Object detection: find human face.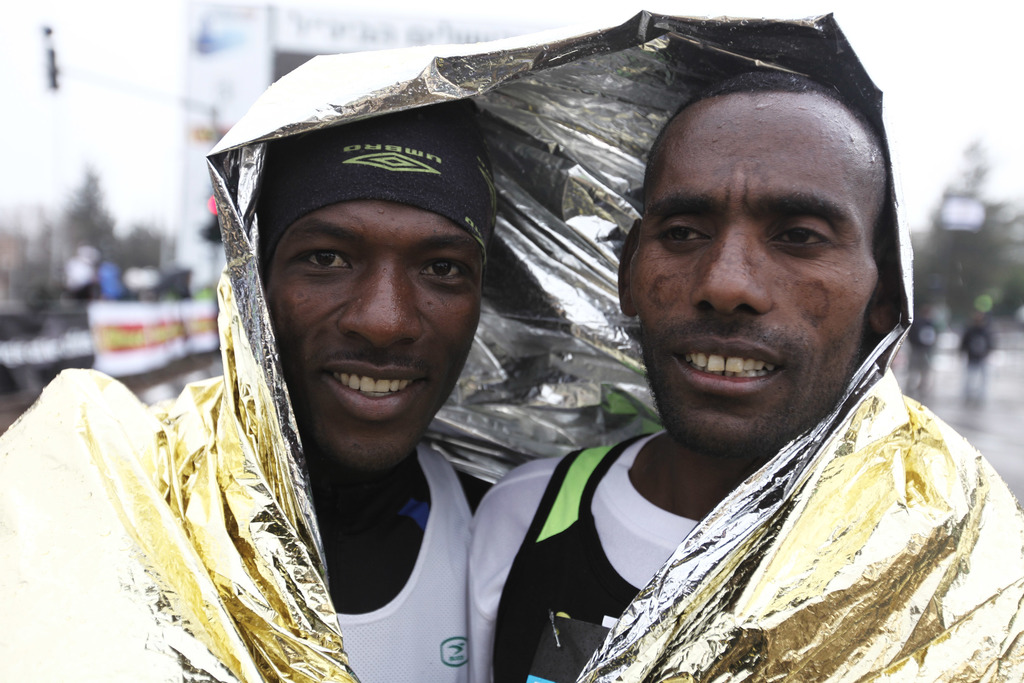
(265,200,477,470).
